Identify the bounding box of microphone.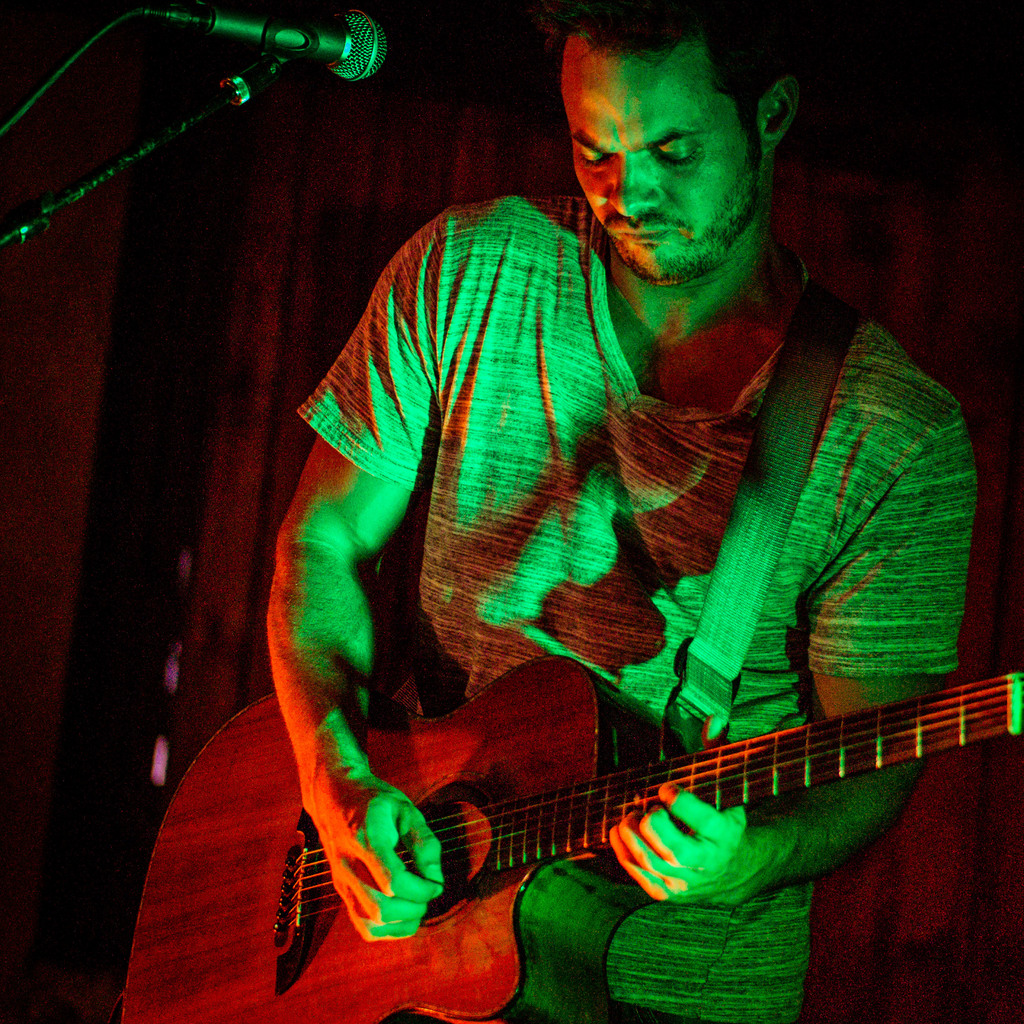
(left=137, top=1, right=397, bottom=90).
